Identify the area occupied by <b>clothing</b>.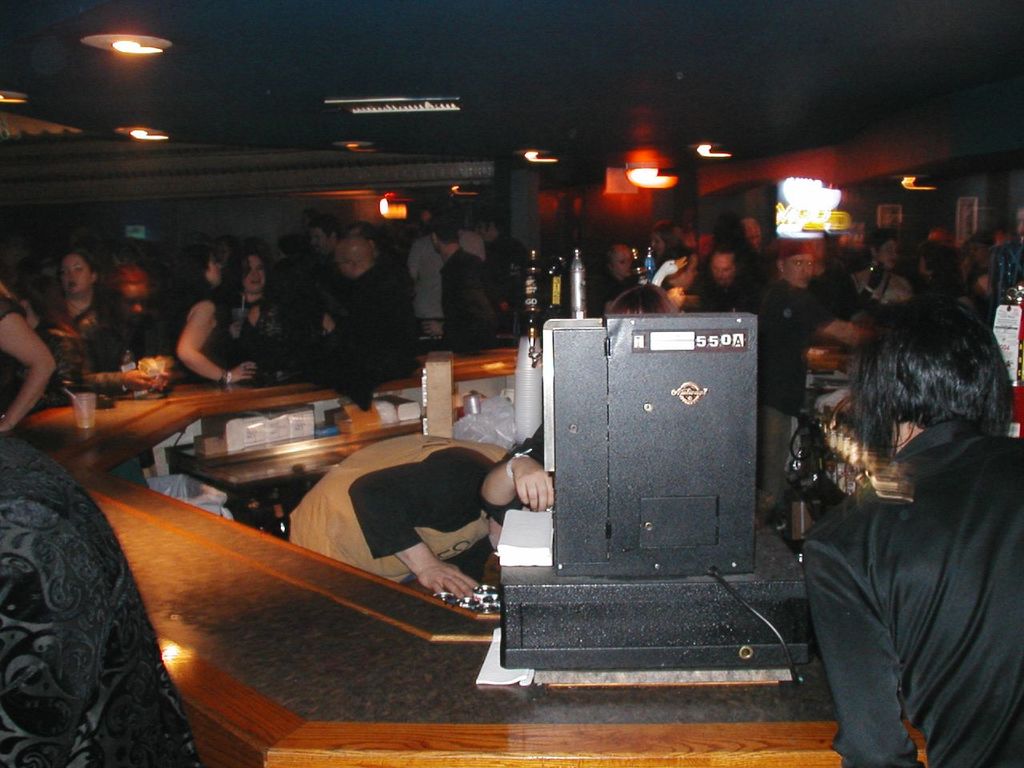
Area: {"left": 482, "top": 232, "right": 532, "bottom": 330}.
